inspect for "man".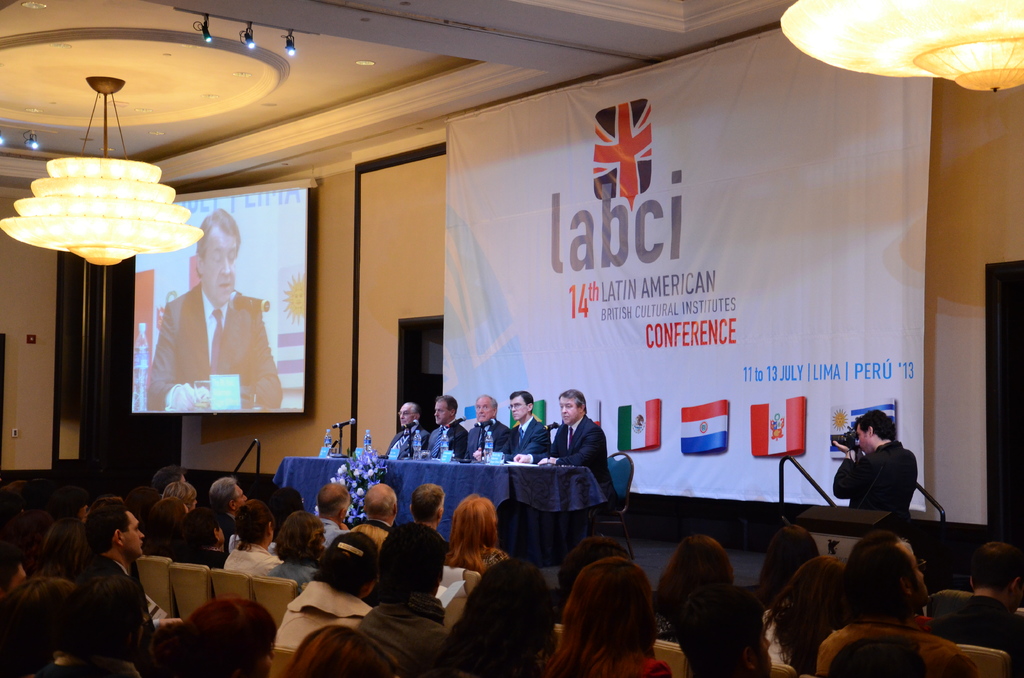
Inspection: crop(520, 390, 622, 519).
